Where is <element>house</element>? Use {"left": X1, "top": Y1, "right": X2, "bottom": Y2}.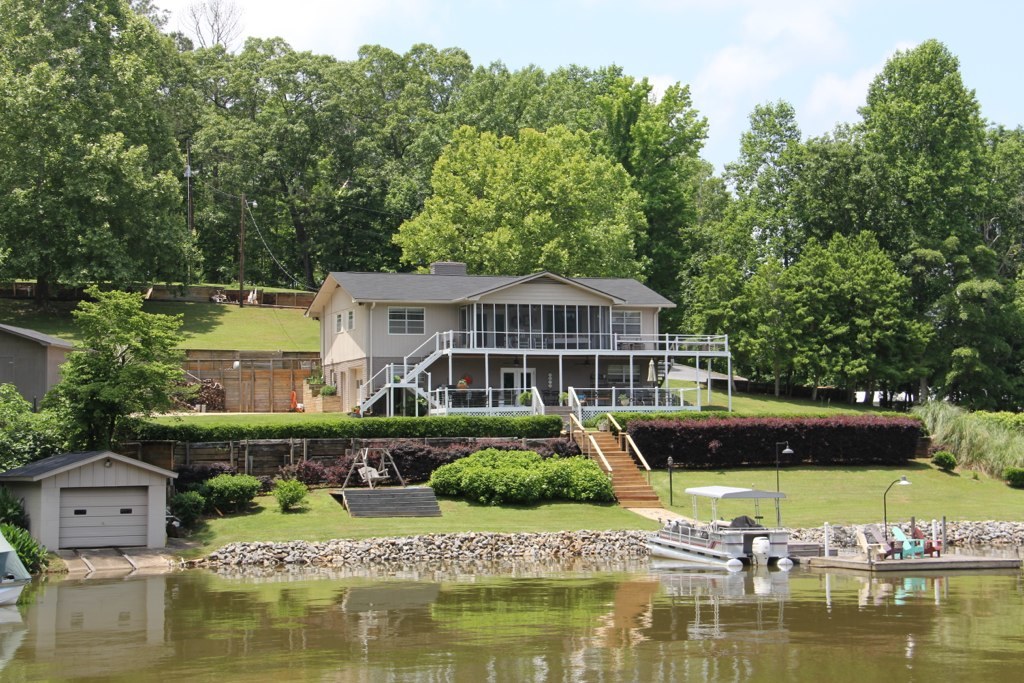
{"left": 0, "top": 327, "right": 75, "bottom": 412}.
